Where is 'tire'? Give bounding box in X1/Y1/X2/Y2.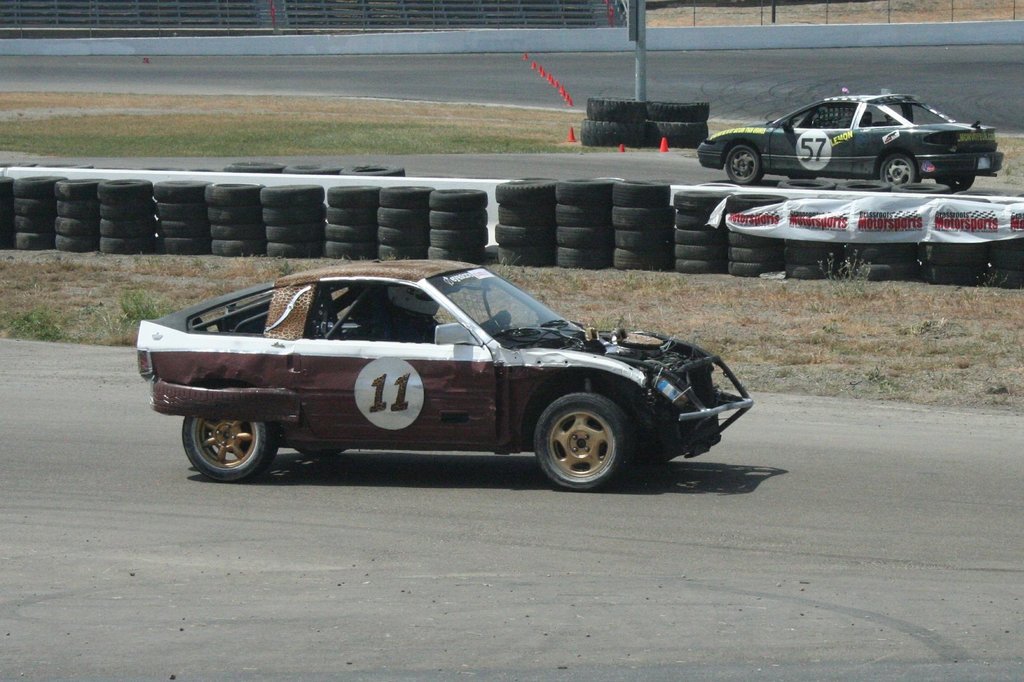
937/173/973/189.
